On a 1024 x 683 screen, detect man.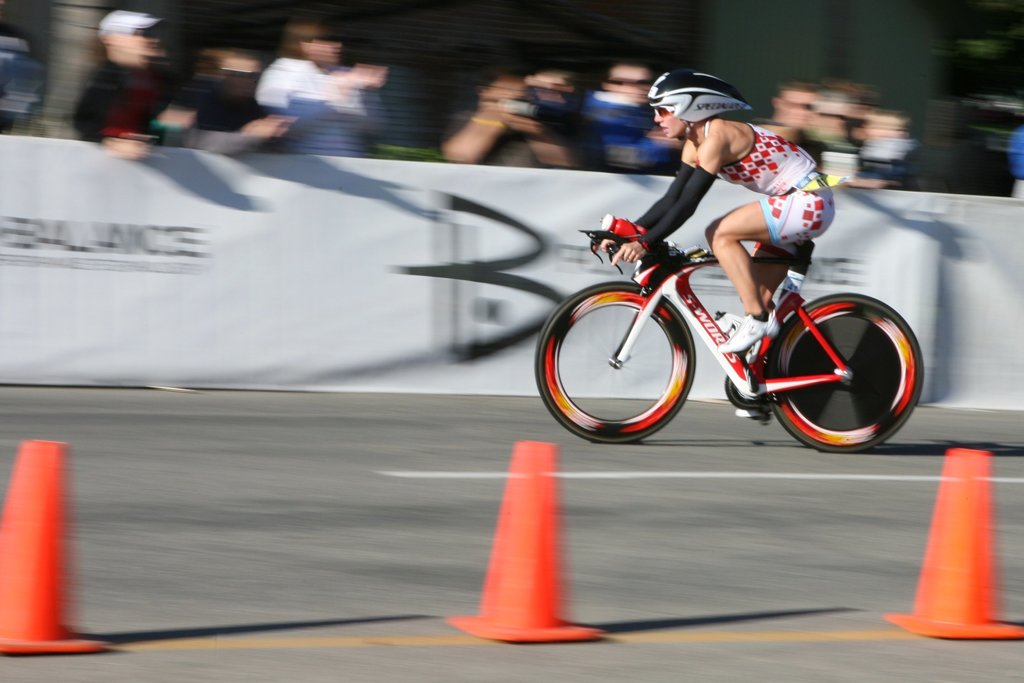
(x1=588, y1=71, x2=834, y2=417).
